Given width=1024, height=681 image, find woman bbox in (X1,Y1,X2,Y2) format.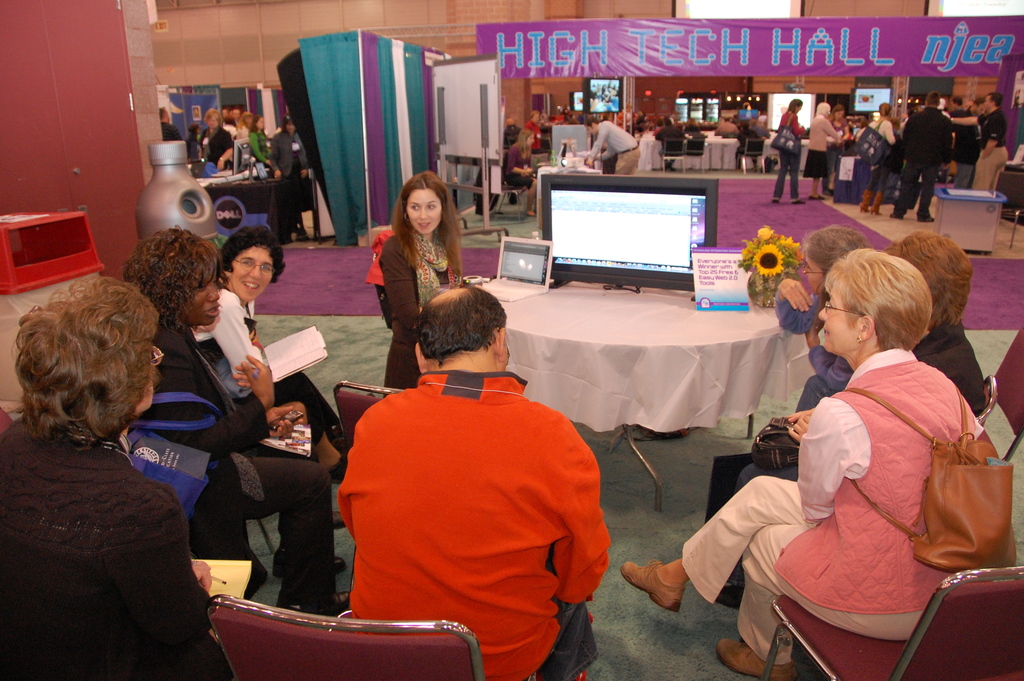
(248,117,276,177).
